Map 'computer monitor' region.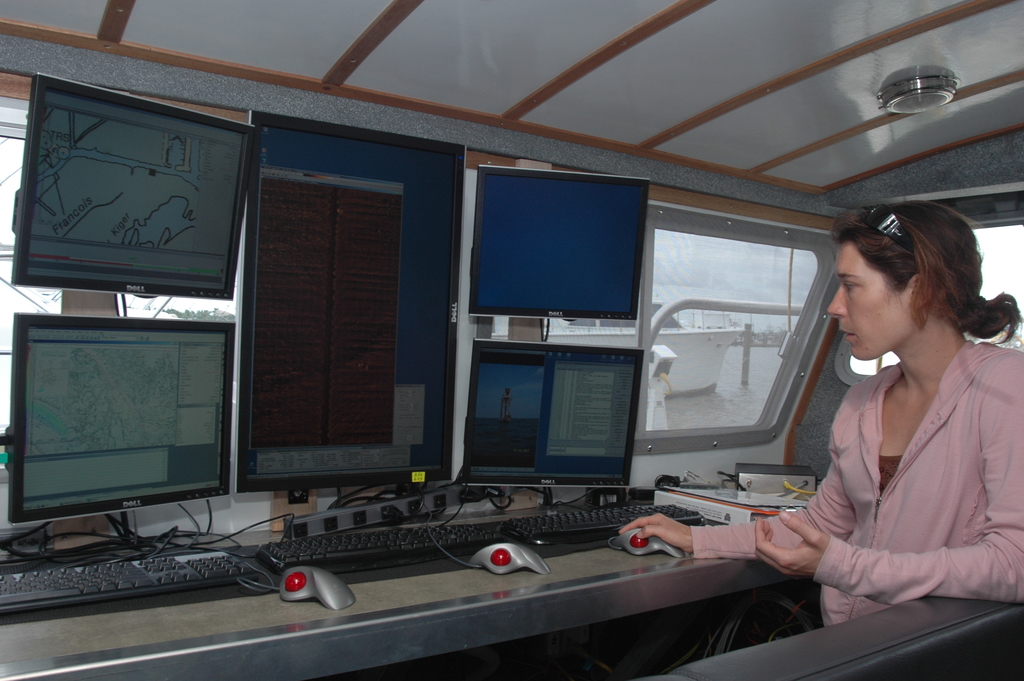
Mapped to box(457, 173, 662, 345).
